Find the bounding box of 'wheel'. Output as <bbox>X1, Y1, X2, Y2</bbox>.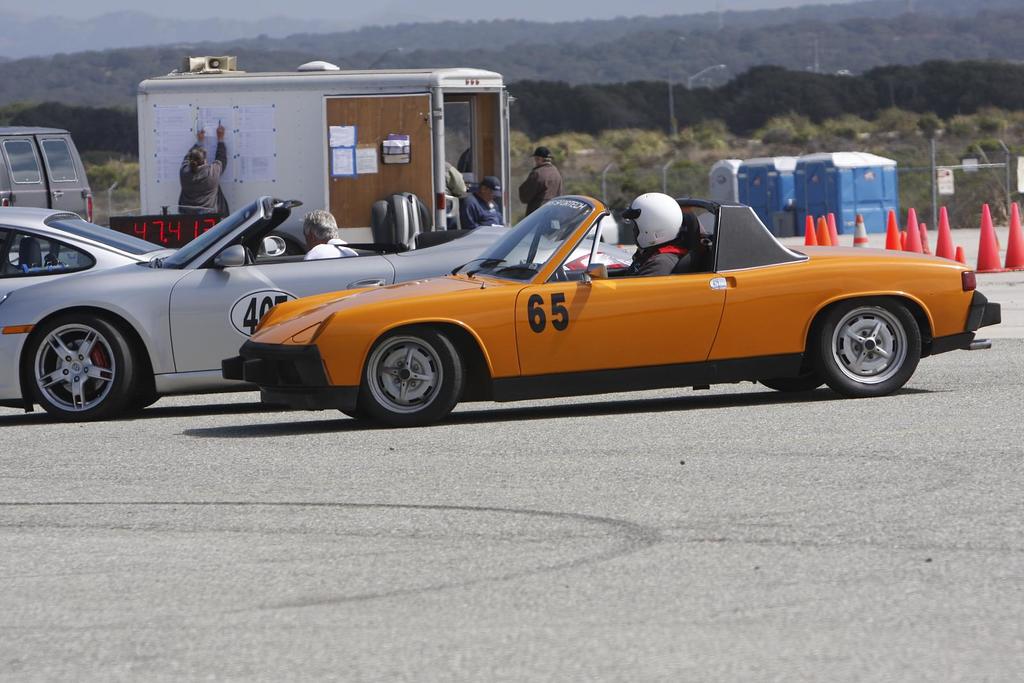
<bbox>815, 298, 920, 399</bbox>.
